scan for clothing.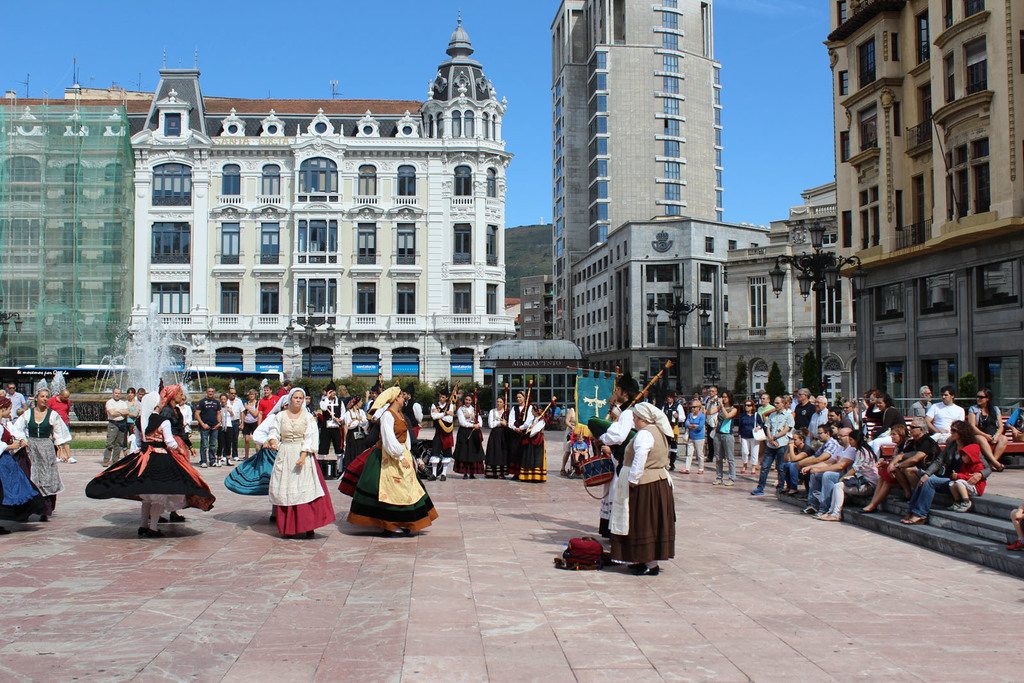
Scan result: <bbox>79, 398, 220, 511</bbox>.
